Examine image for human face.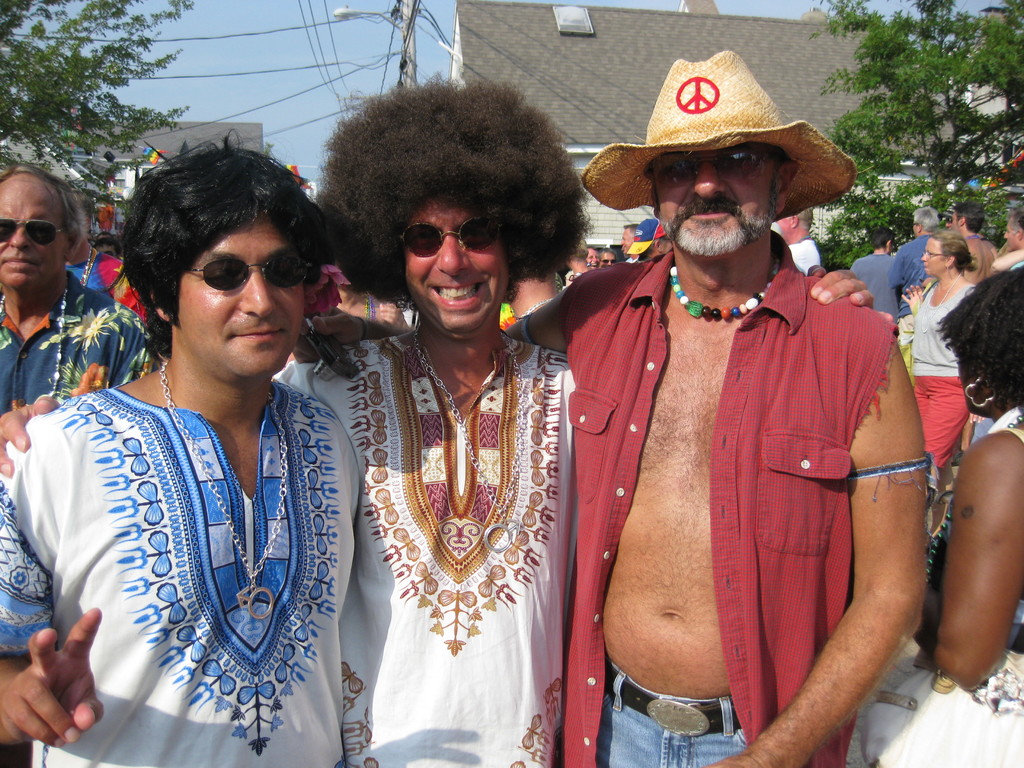
Examination result: (x1=652, y1=145, x2=780, y2=262).
